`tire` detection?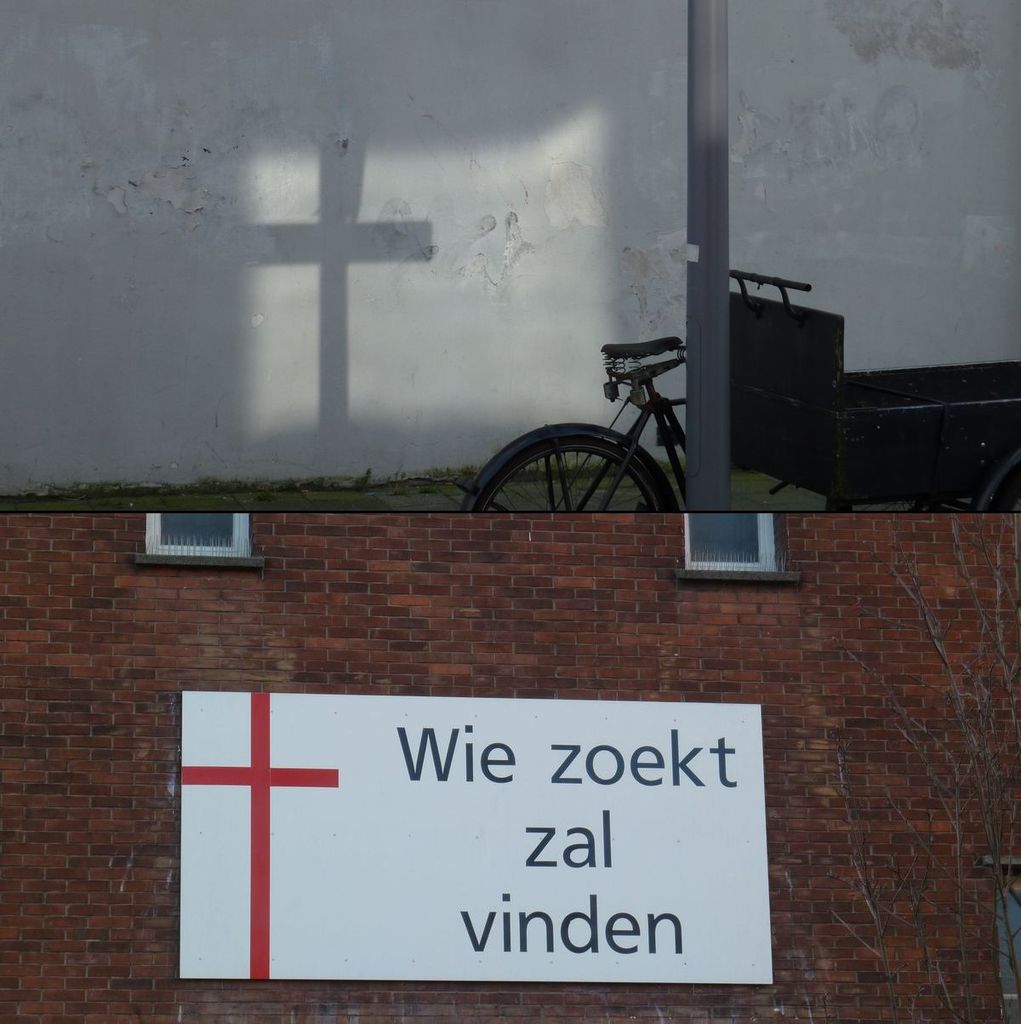
BBox(467, 440, 666, 511)
